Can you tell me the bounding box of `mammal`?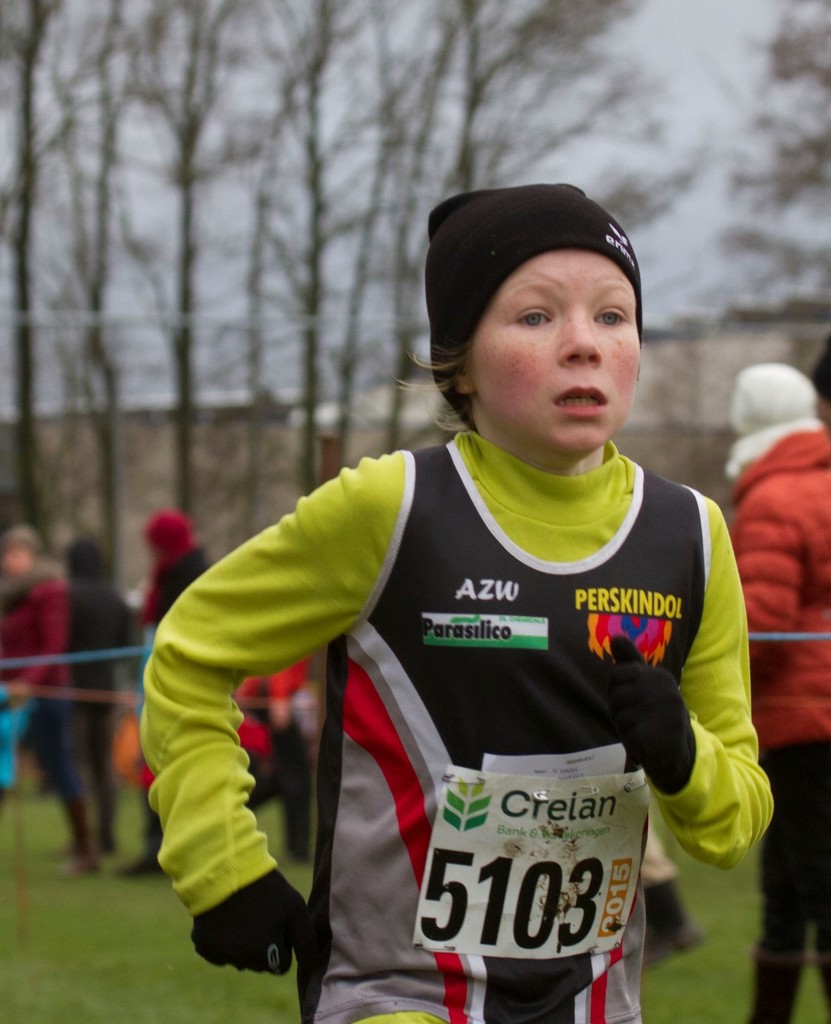
(59, 535, 139, 853).
